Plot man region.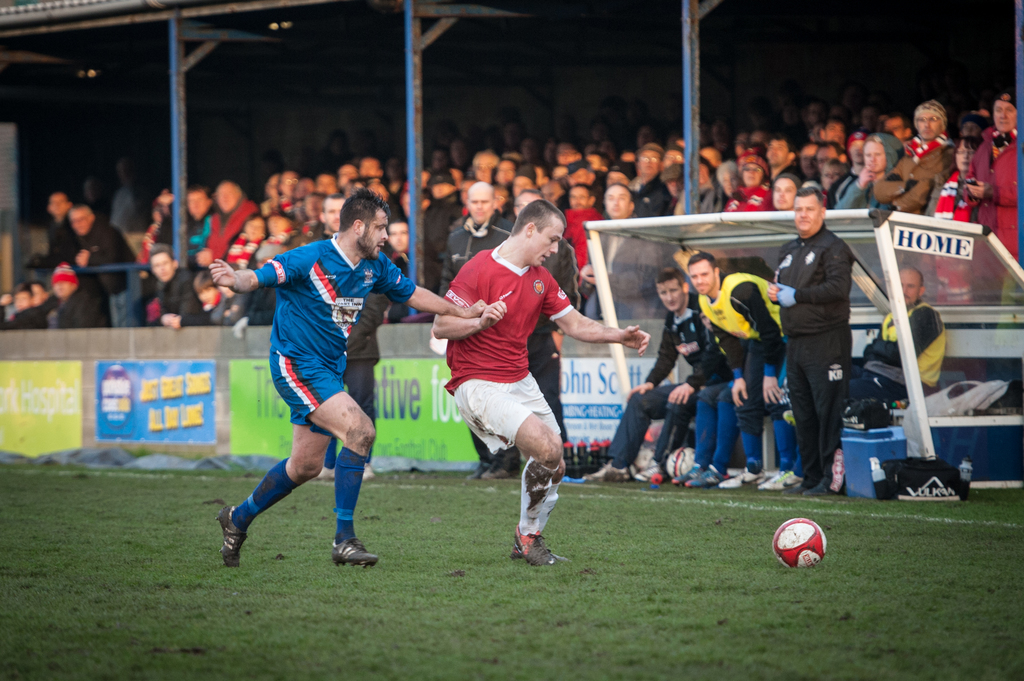
Plotted at box(627, 143, 674, 213).
